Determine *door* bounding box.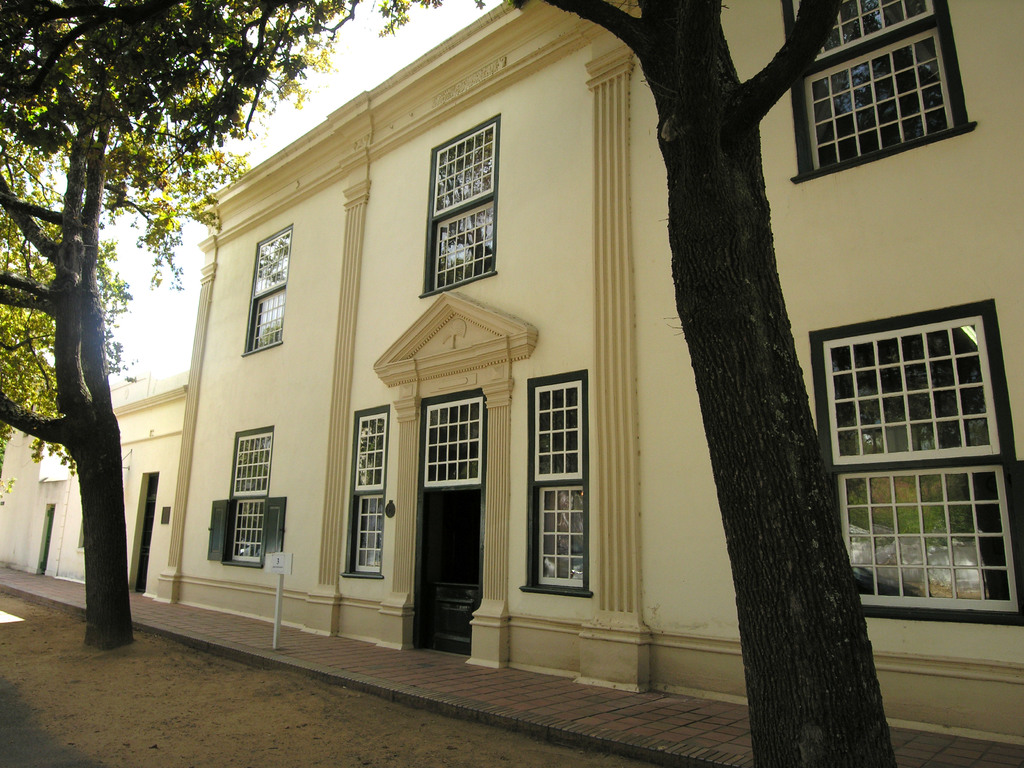
Determined: left=402, top=343, right=491, bottom=664.
